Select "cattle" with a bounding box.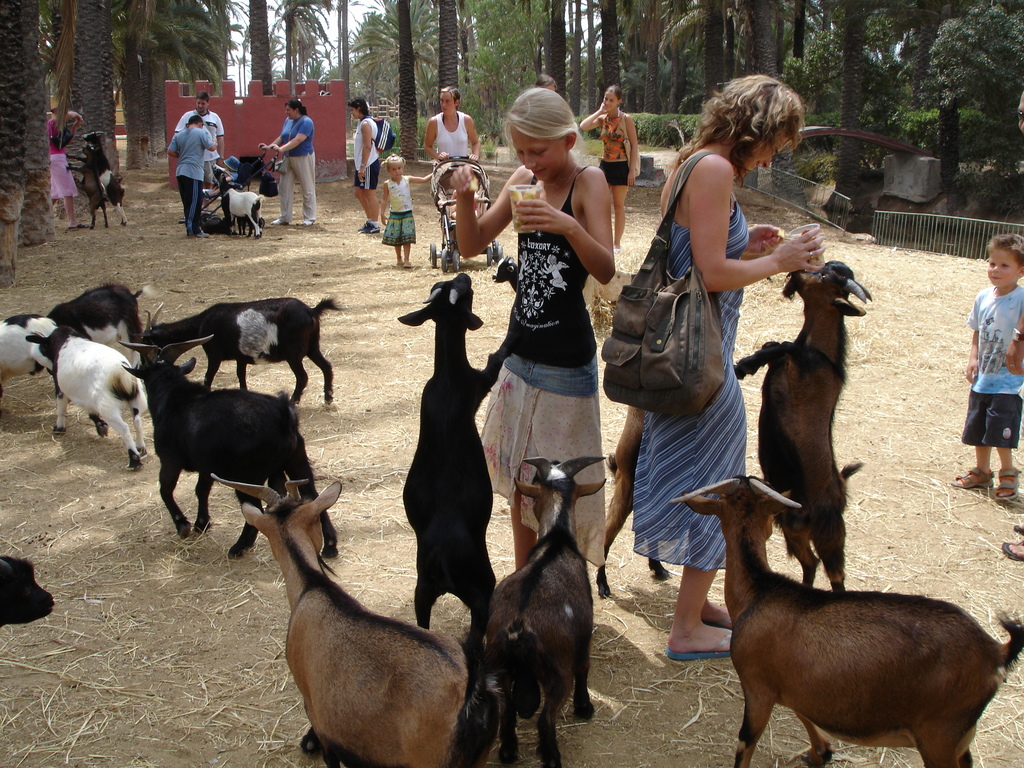
70,132,129,227.
